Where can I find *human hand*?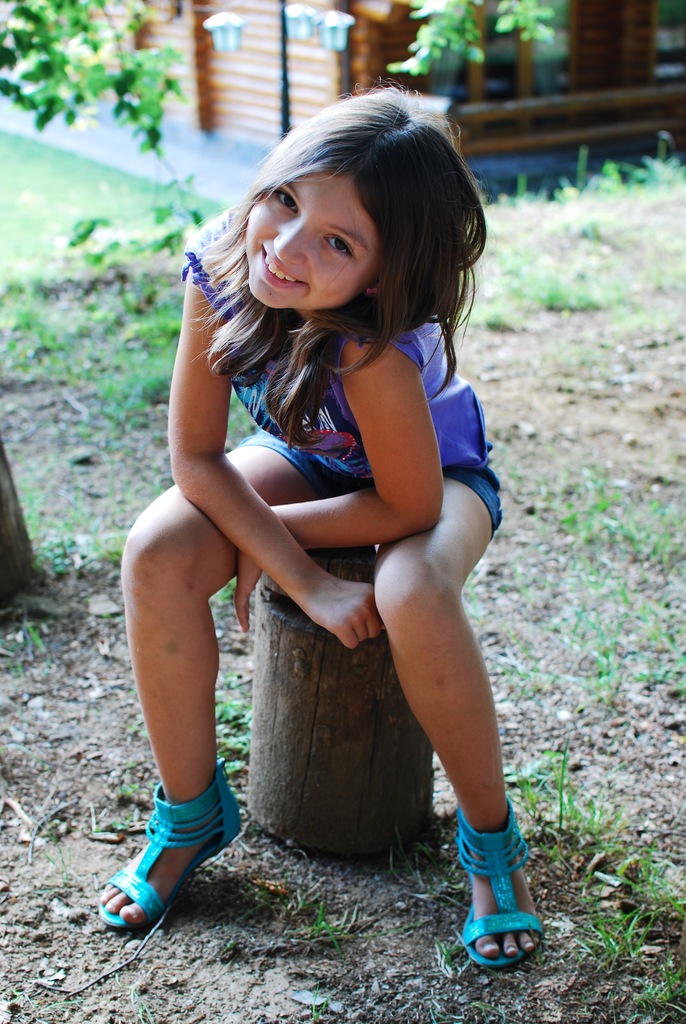
You can find it at bbox(233, 548, 261, 632).
